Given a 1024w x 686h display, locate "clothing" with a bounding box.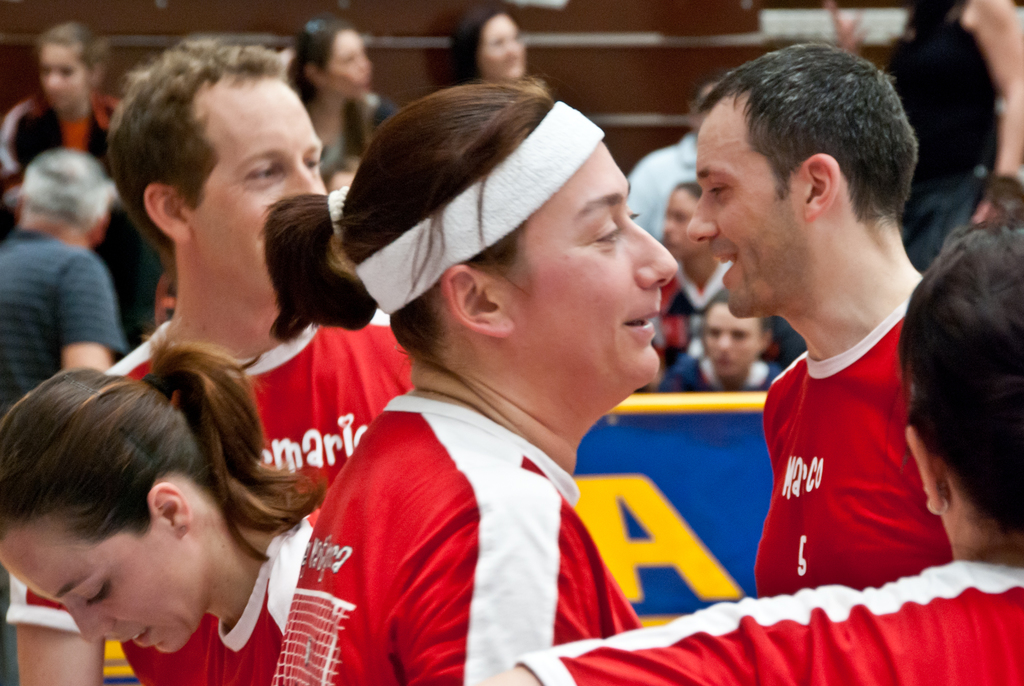
Located: <bbox>268, 330, 677, 669</bbox>.
